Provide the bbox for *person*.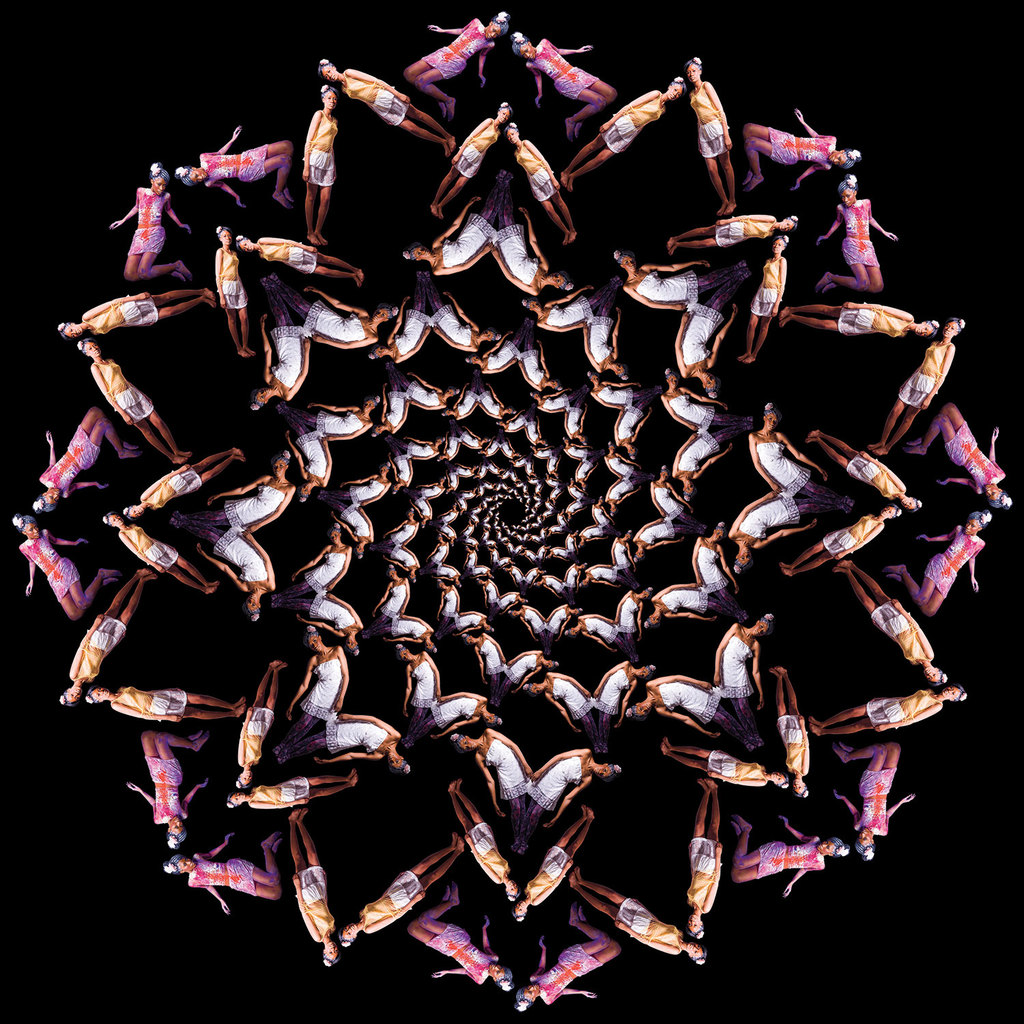
169 109 295 210.
